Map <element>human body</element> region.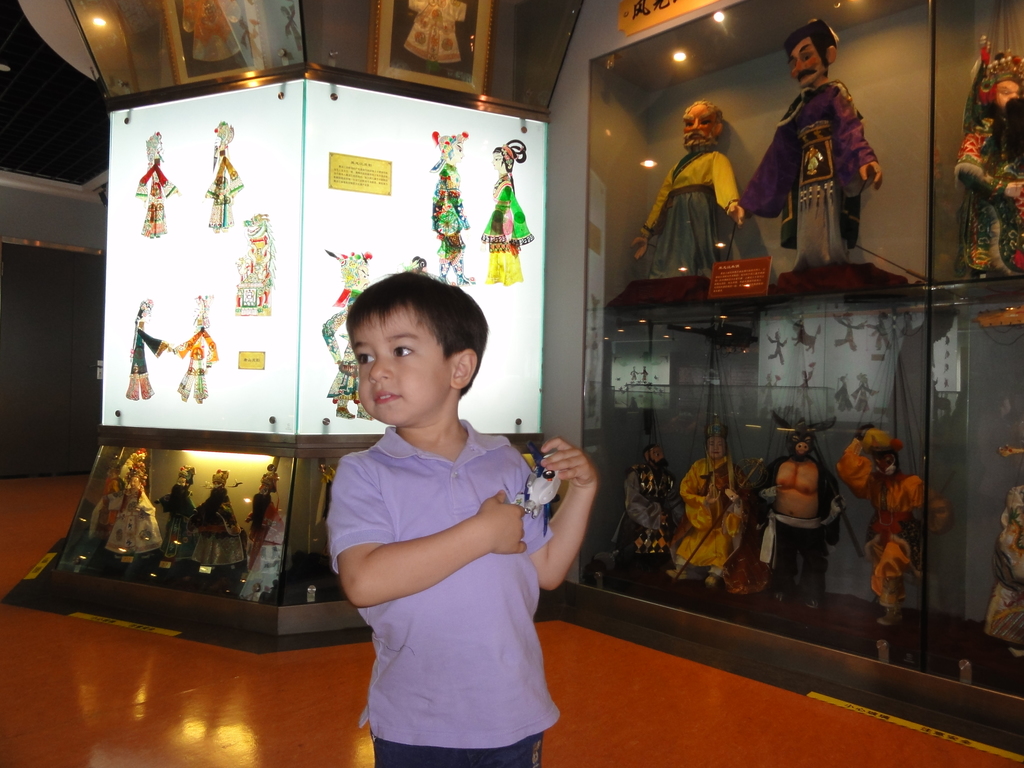
Mapped to 665:448:752:593.
